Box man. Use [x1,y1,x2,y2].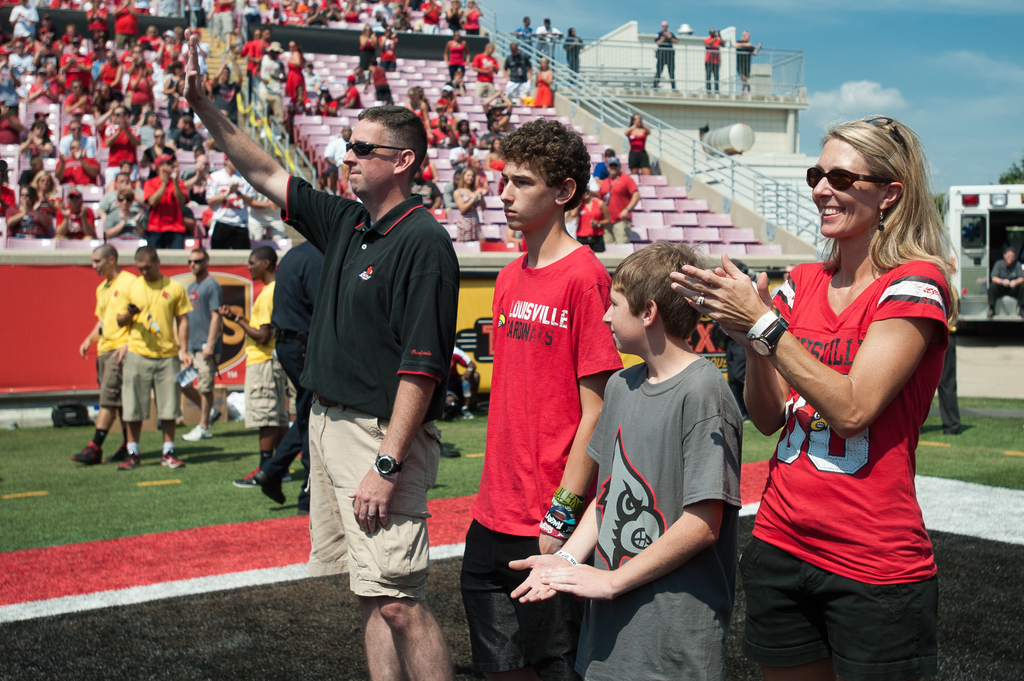
[248,191,286,243].
